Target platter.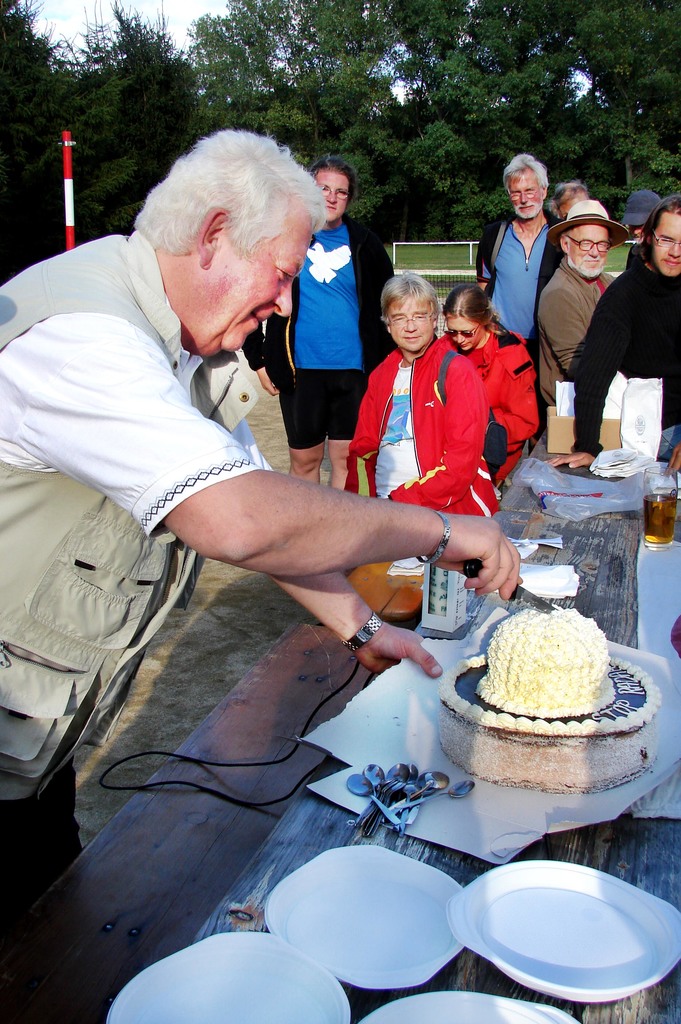
Target region: 357 991 578 1023.
